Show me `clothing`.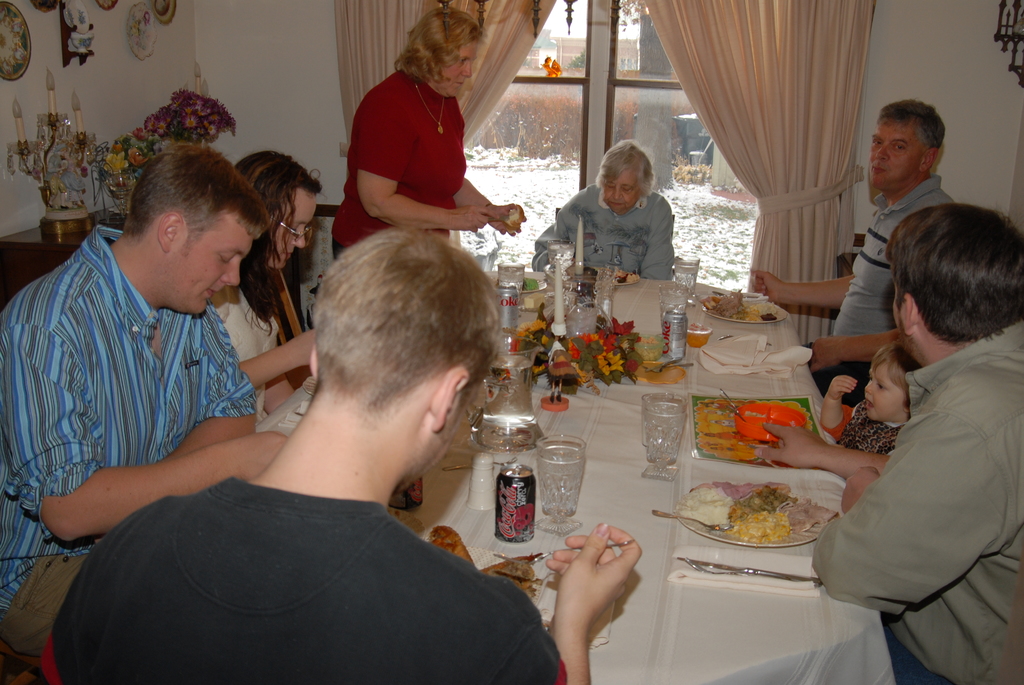
`clothing` is here: 15, 479, 569, 684.
